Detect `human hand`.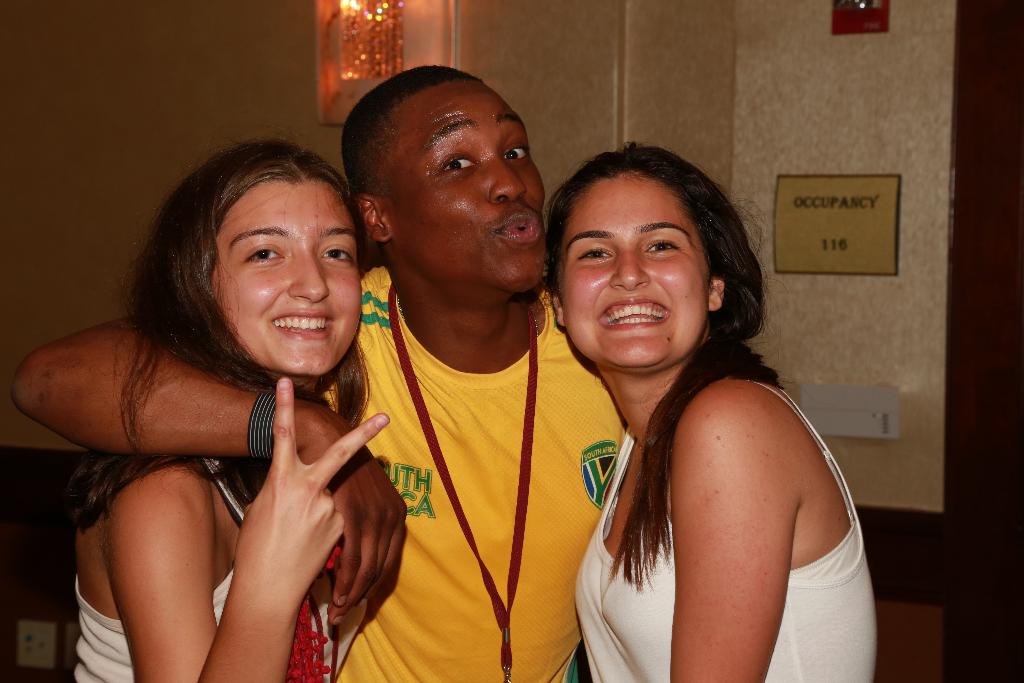
Detected at [x1=300, y1=413, x2=408, y2=628].
